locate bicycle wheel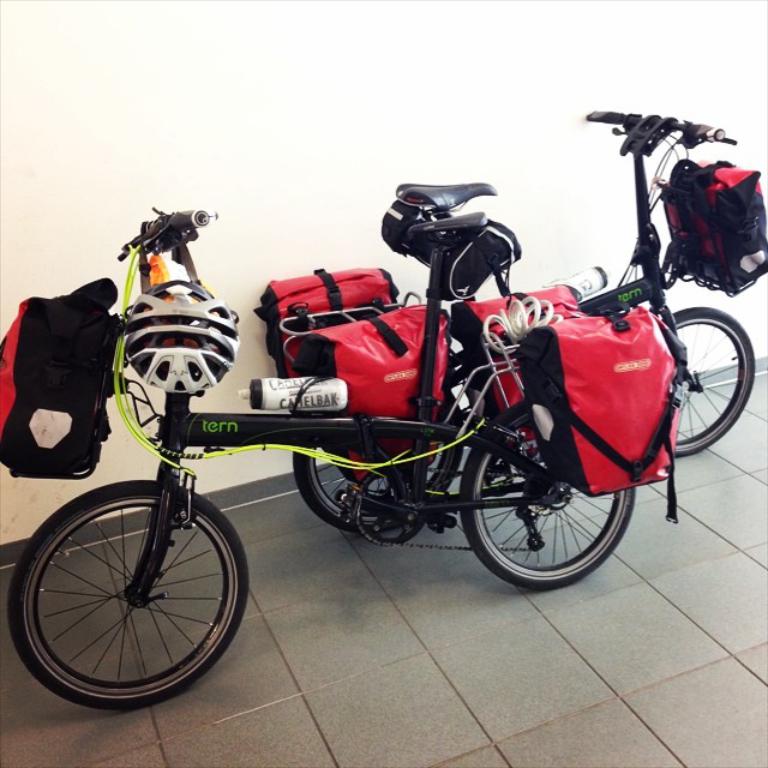
bbox(6, 478, 254, 703)
